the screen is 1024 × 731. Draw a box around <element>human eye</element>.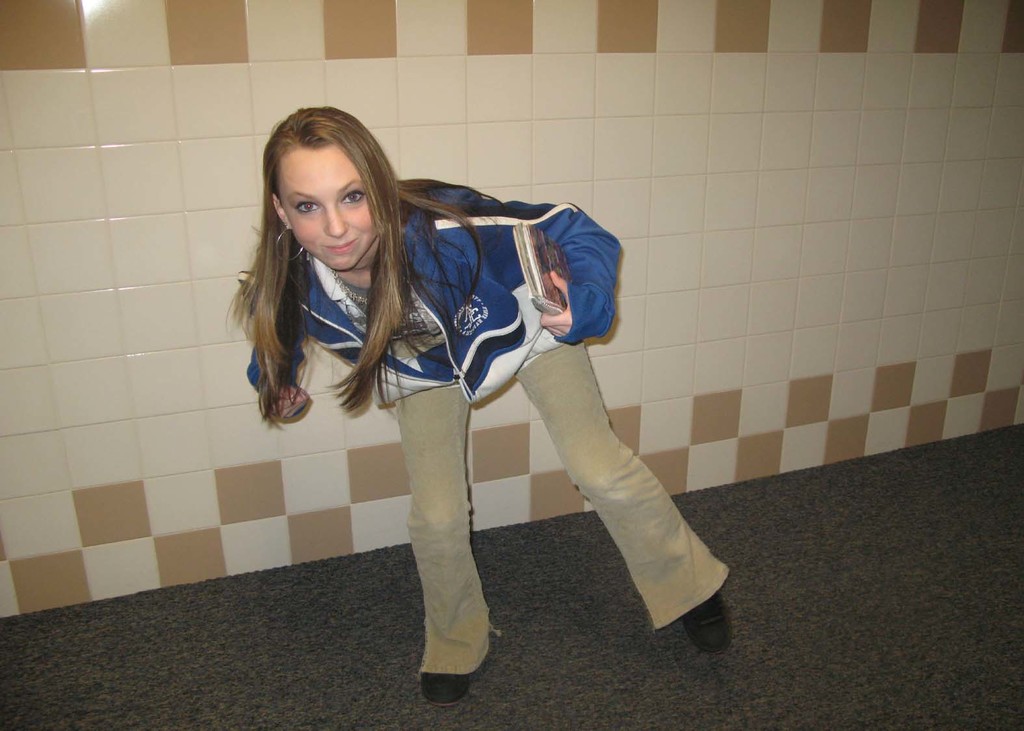
box=[341, 189, 367, 207].
